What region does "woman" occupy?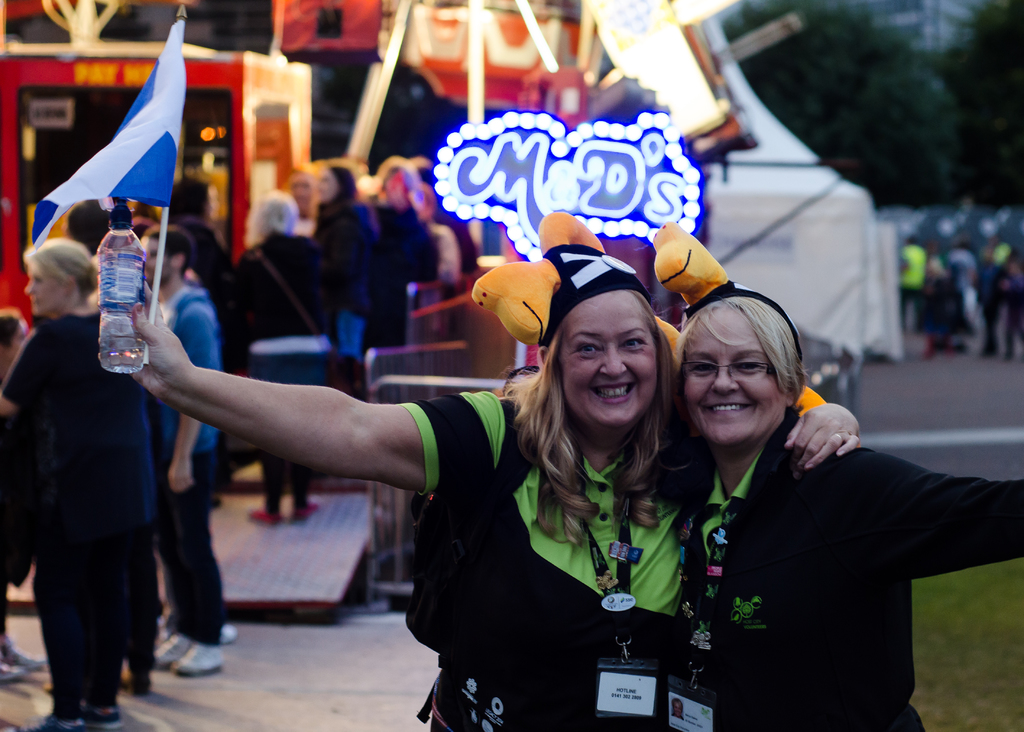
bbox=(675, 282, 1023, 731).
